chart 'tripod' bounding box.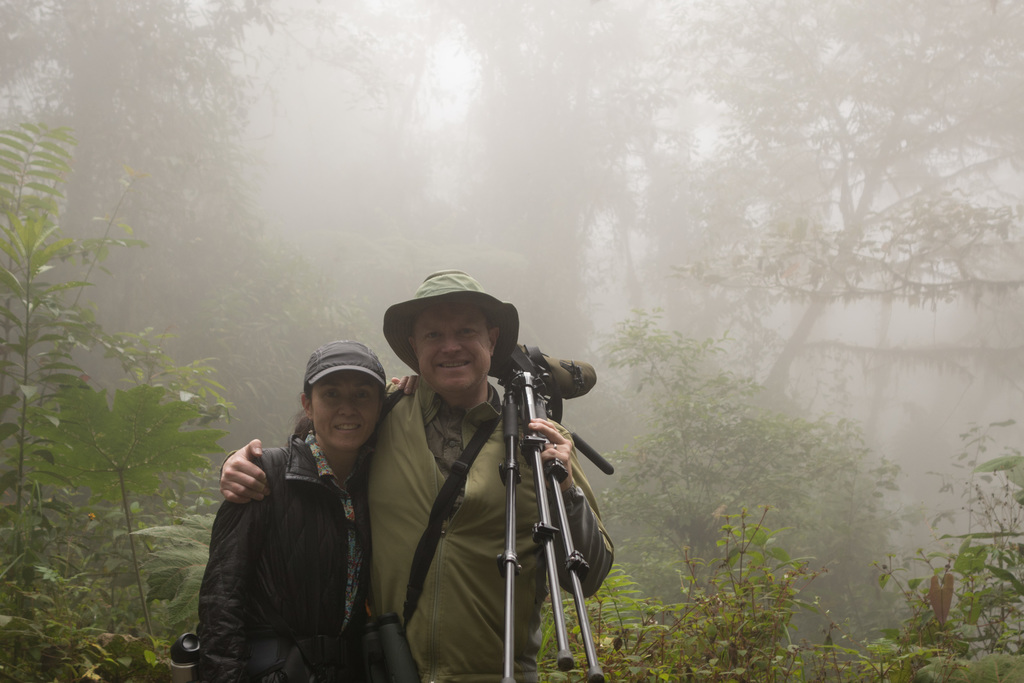
Charted: x1=500, y1=371, x2=606, y2=682.
